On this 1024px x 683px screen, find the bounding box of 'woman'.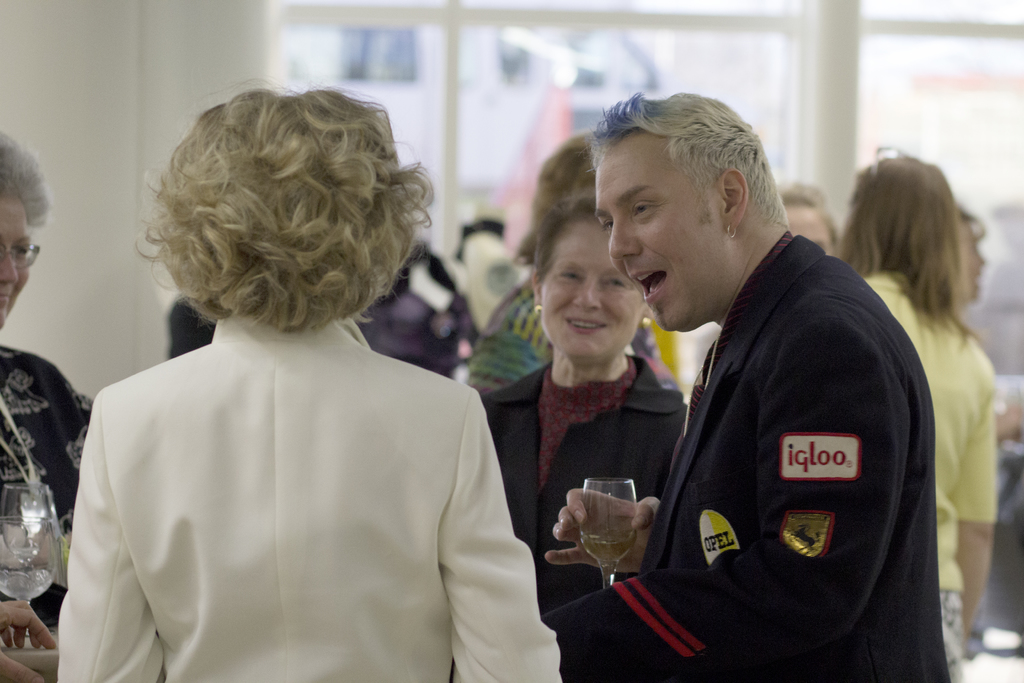
Bounding box: (0, 131, 95, 630).
